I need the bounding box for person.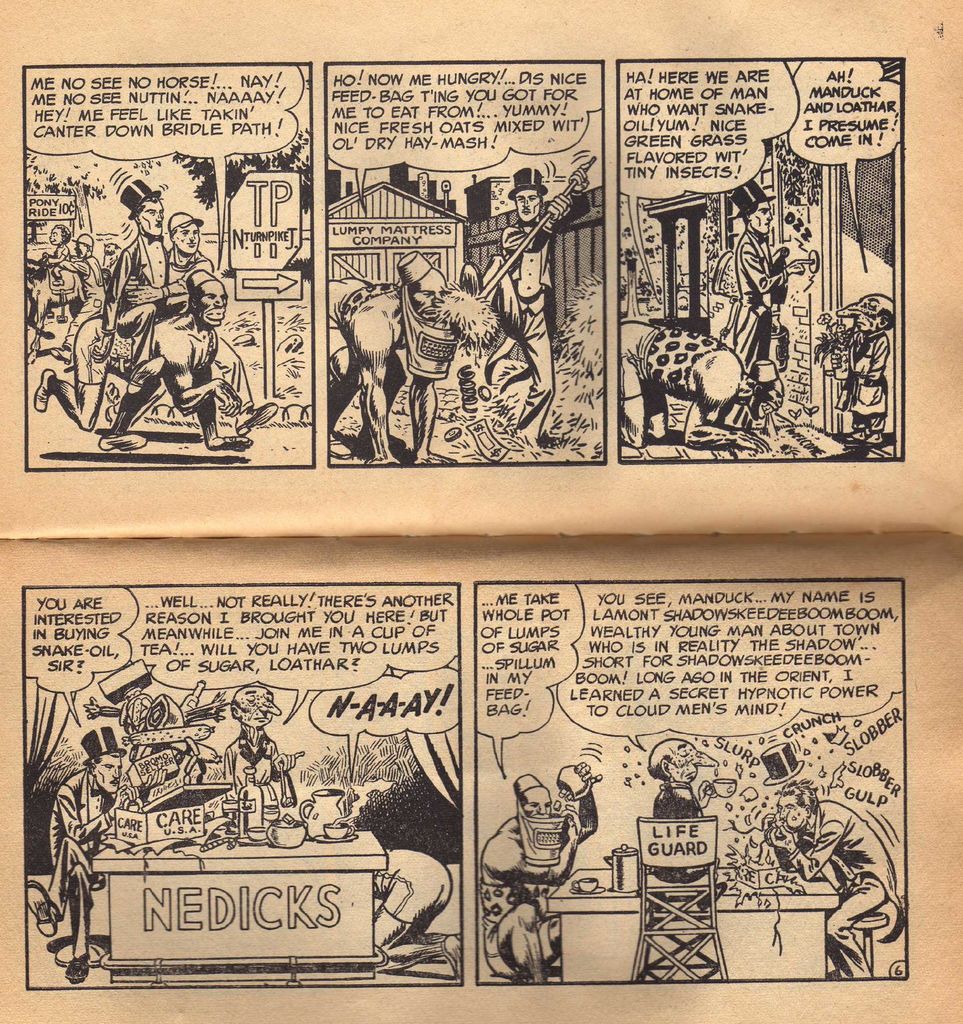
Here it is: {"left": 37, "top": 223, "right": 67, "bottom": 293}.
